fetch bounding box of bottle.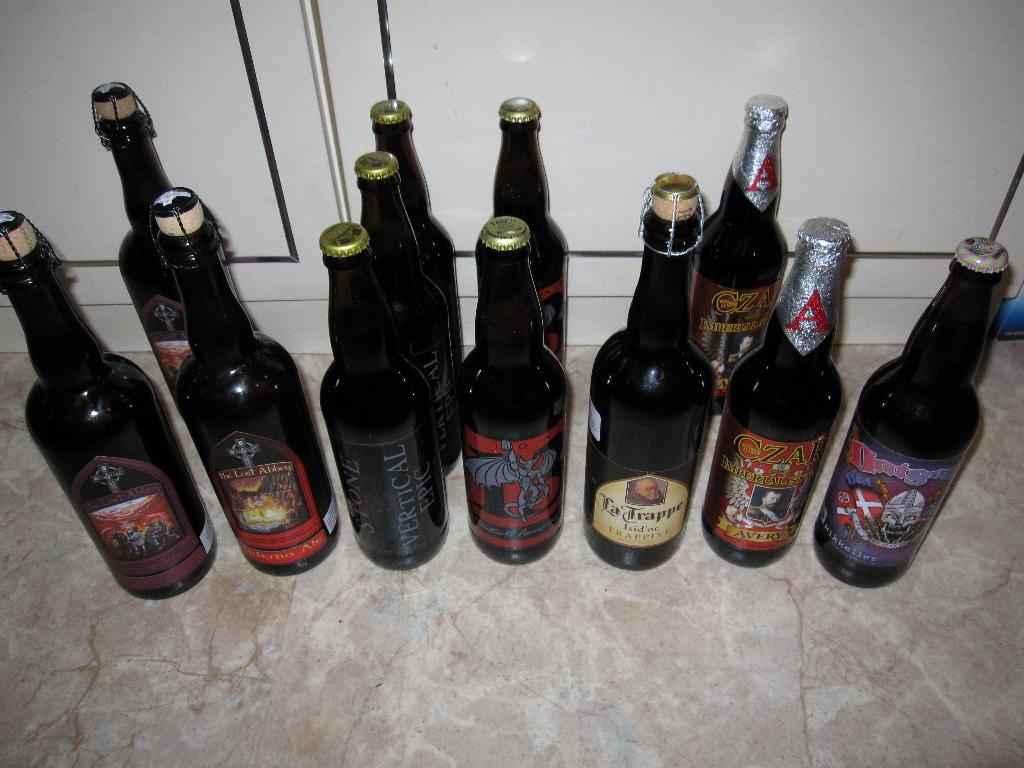
Bbox: {"left": 460, "top": 216, "right": 567, "bottom": 561}.
